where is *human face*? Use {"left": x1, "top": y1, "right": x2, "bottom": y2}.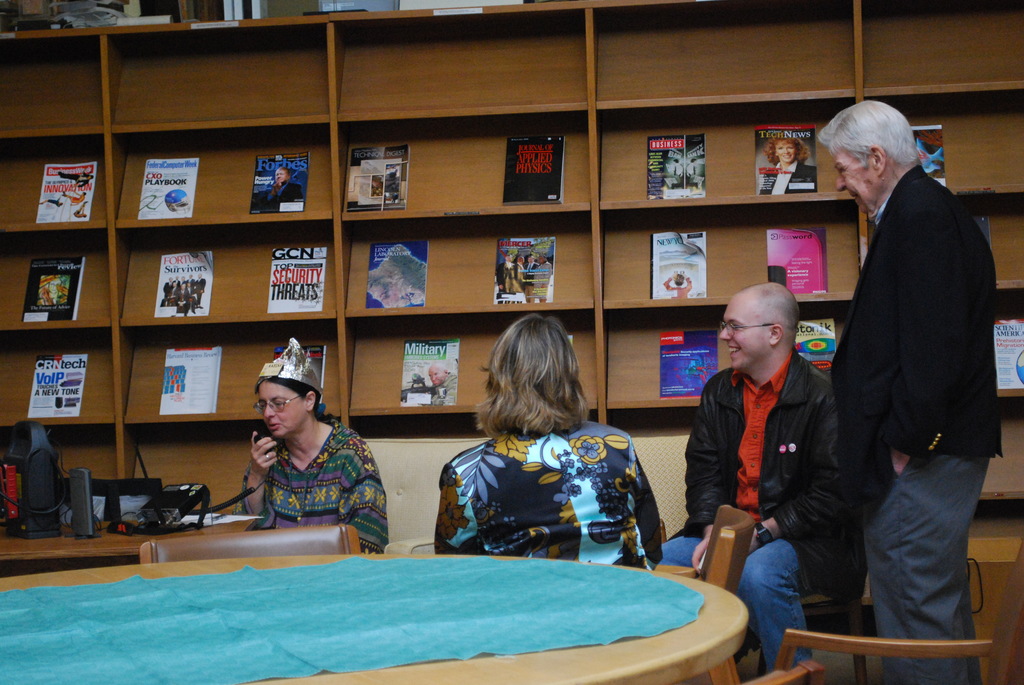
{"left": 777, "top": 141, "right": 797, "bottom": 162}.
